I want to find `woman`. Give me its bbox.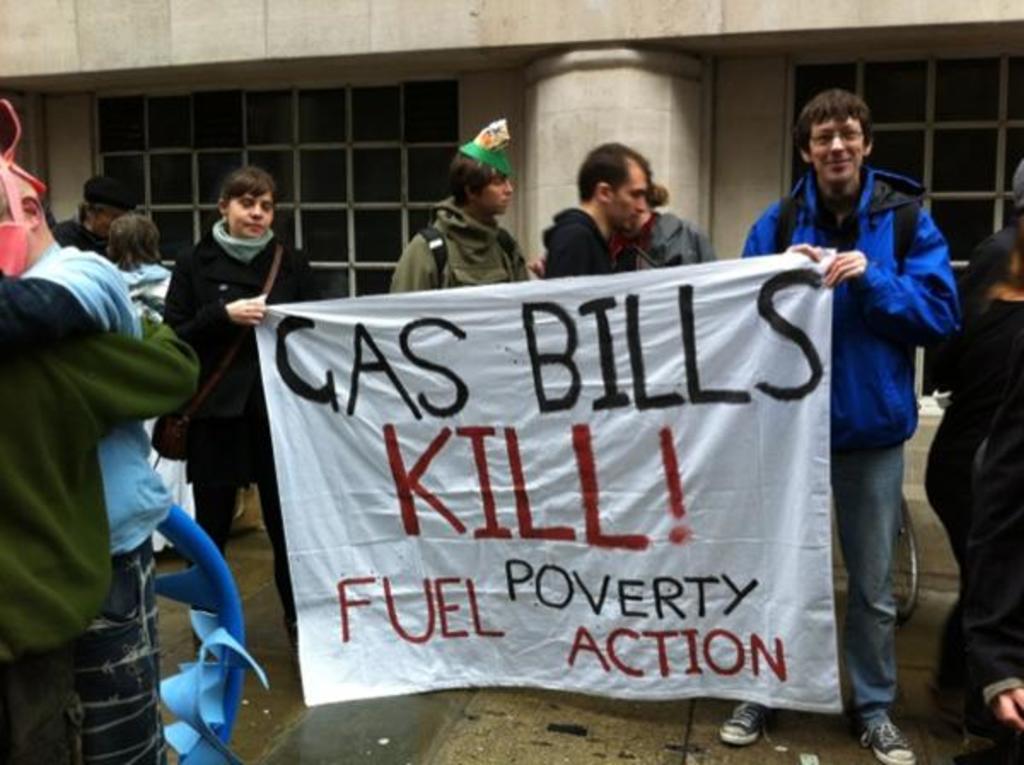
108,208,201,550.
